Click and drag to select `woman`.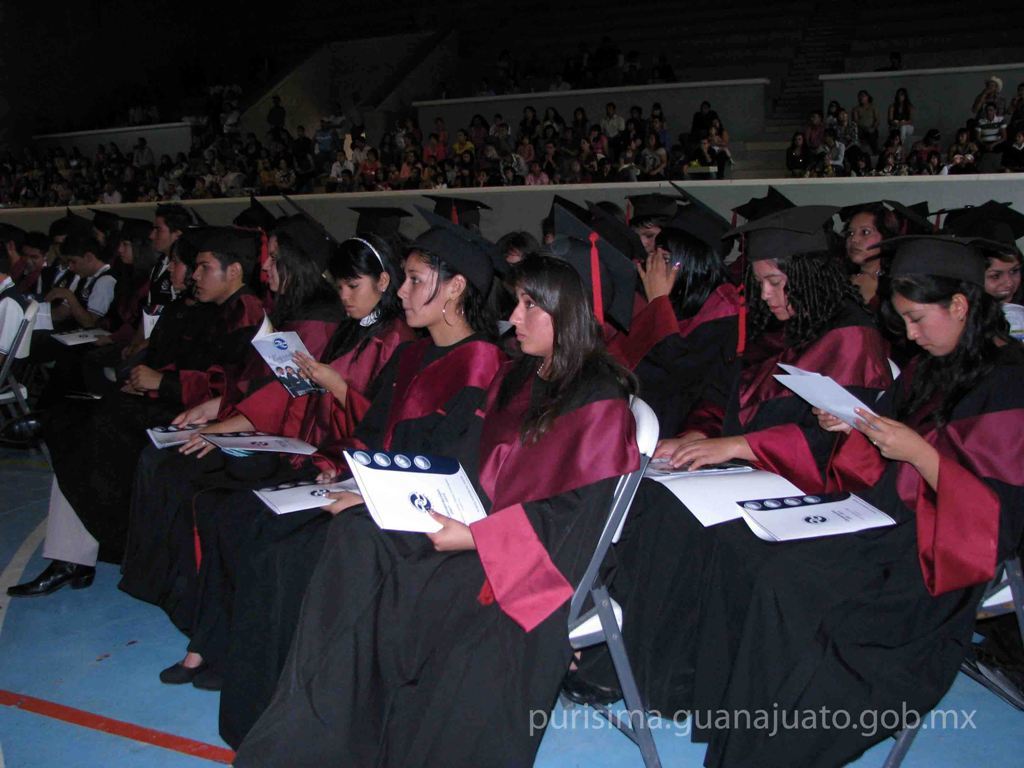
Selection: (x1=553, y1=197, x2=905, y2=723).
